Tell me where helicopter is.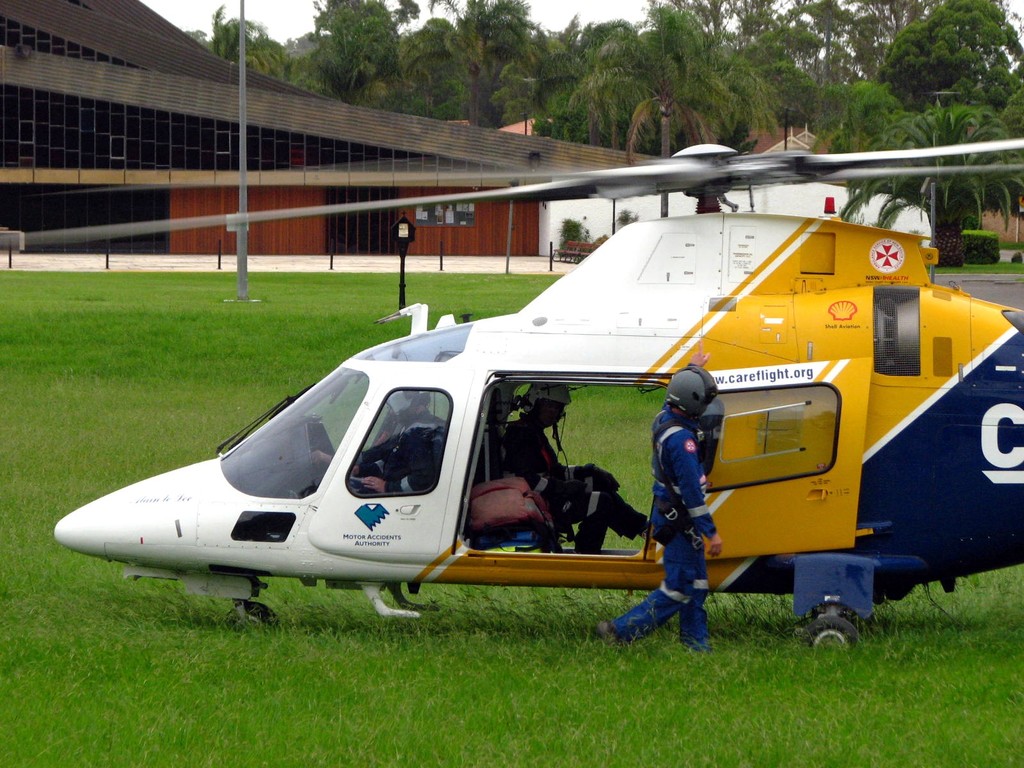
helicopter is at crop(61, 137, 1023, 652).
